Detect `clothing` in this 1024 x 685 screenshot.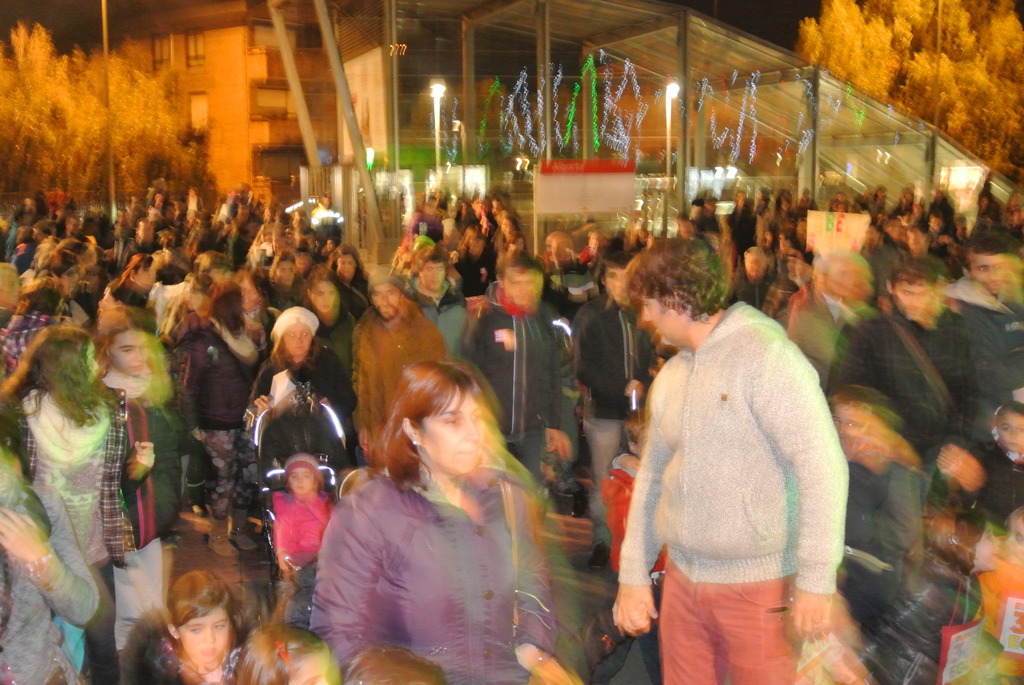
Detection: bbox=(9, 239, 35, 271).
